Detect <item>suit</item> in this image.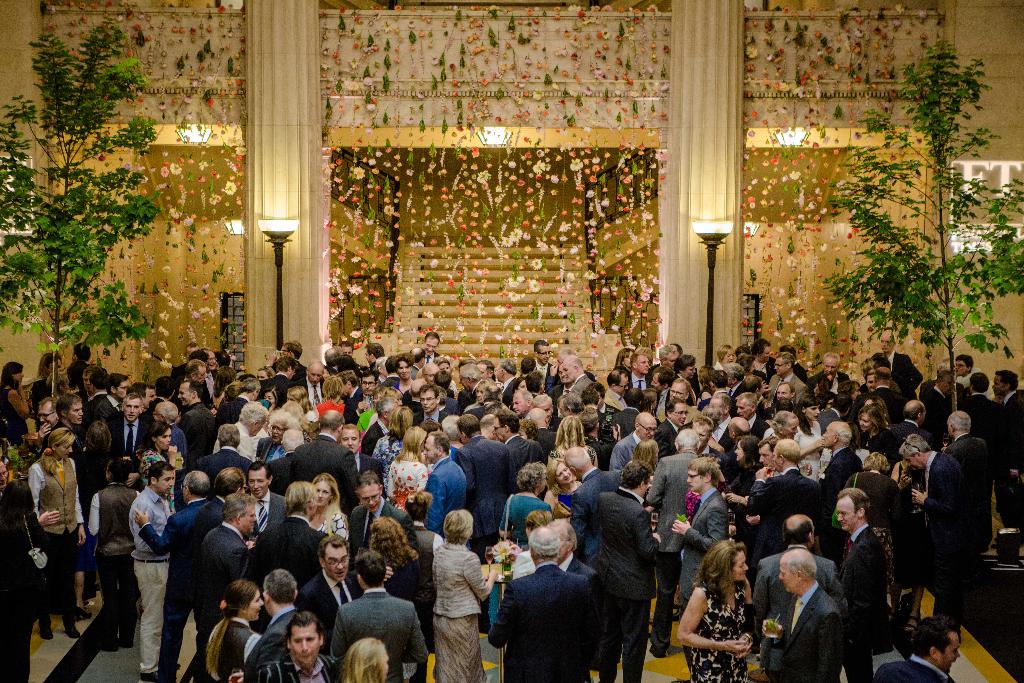
Detection: <bbox>602, 387, 624, 412</bbox>.
